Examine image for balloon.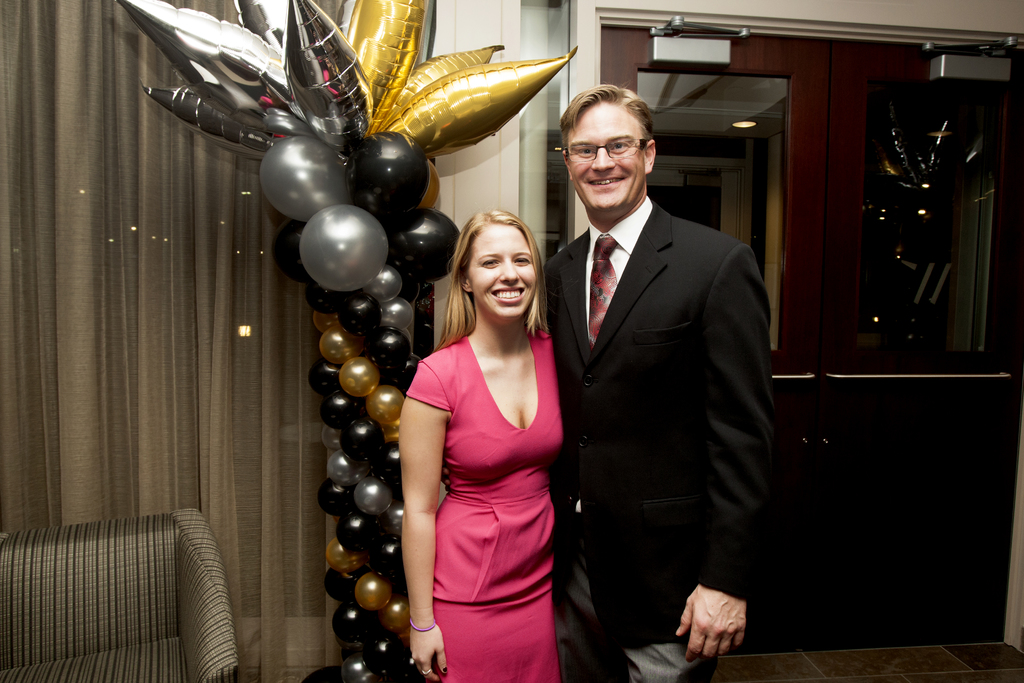
Examination result: [x1=320, y1=329, x2=362, y2=366].
